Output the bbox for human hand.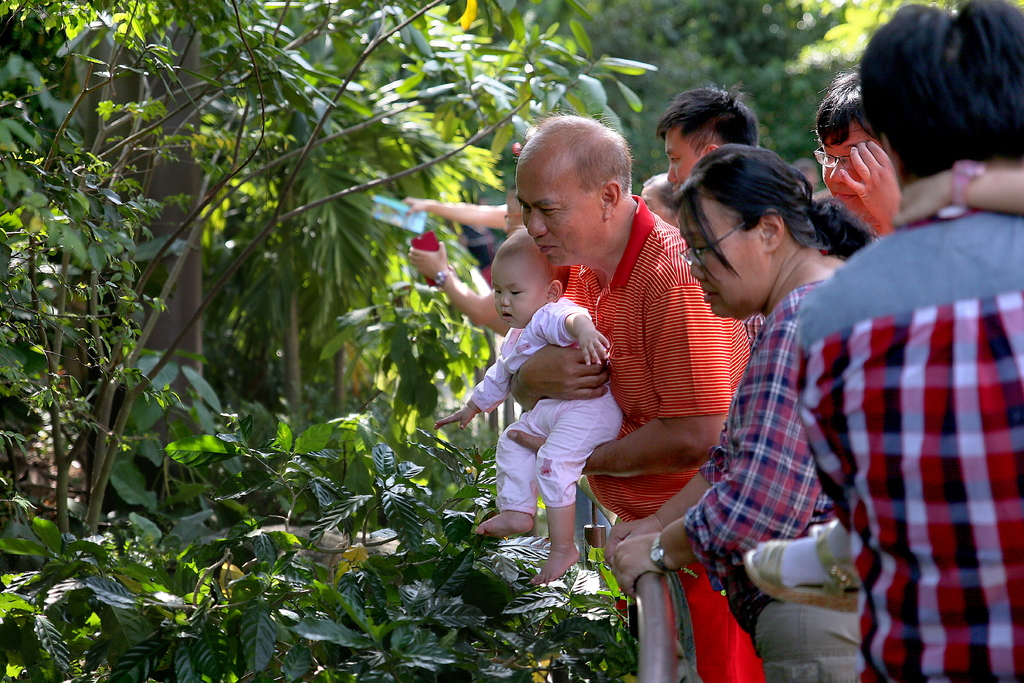
575 325 612 369.
